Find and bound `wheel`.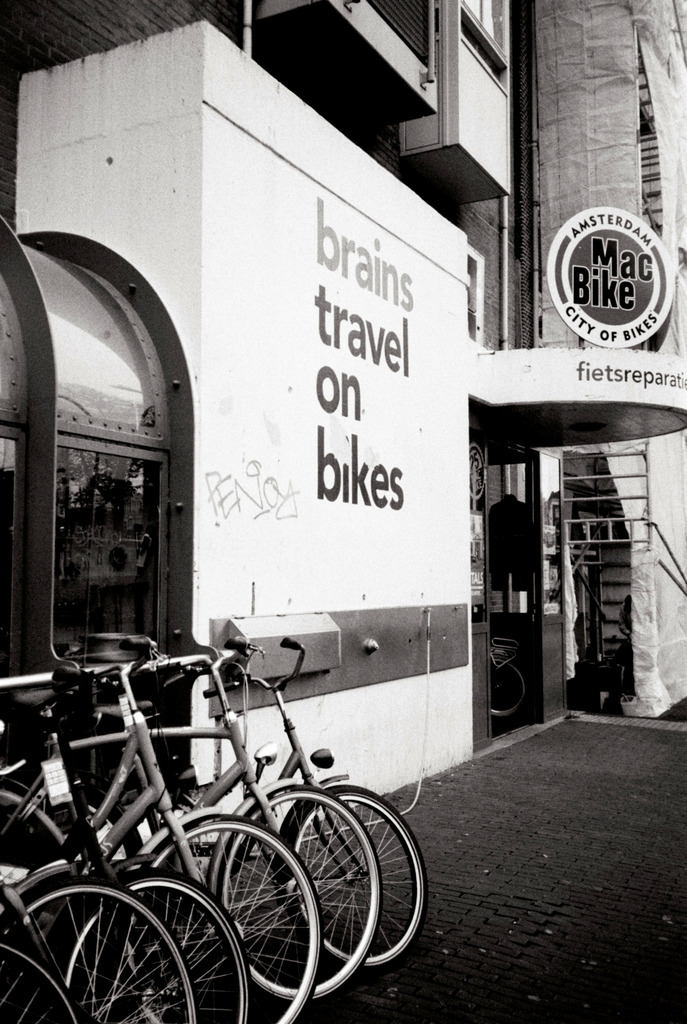
Bound: 131/809/318/1012.
